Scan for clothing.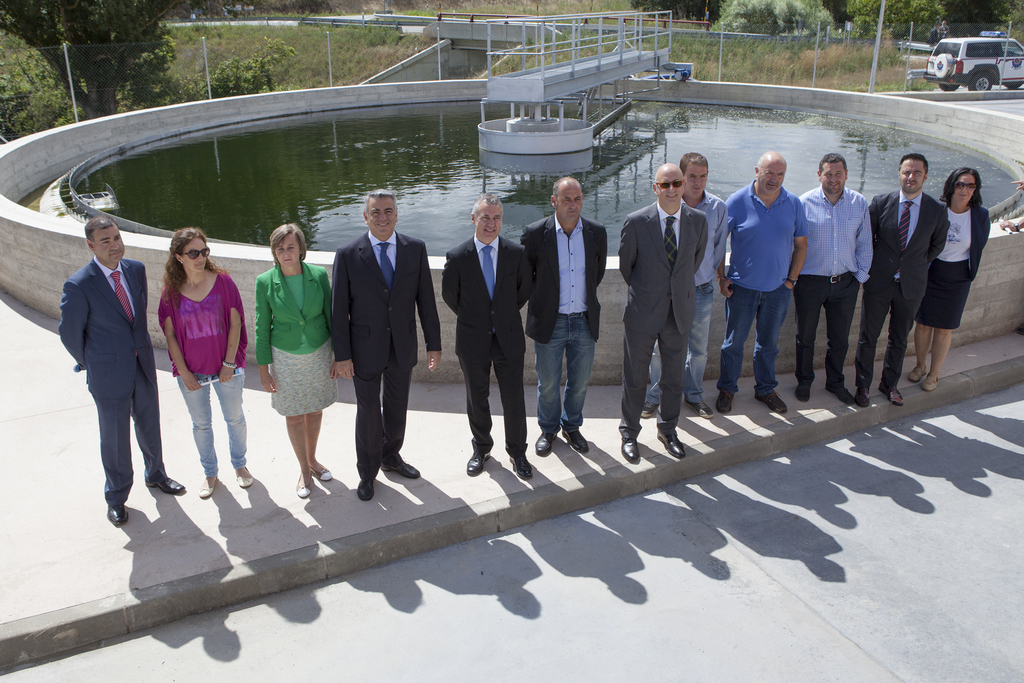
Scan result: pyautogui.locateOnScreen(58, 255, 166, 507).
